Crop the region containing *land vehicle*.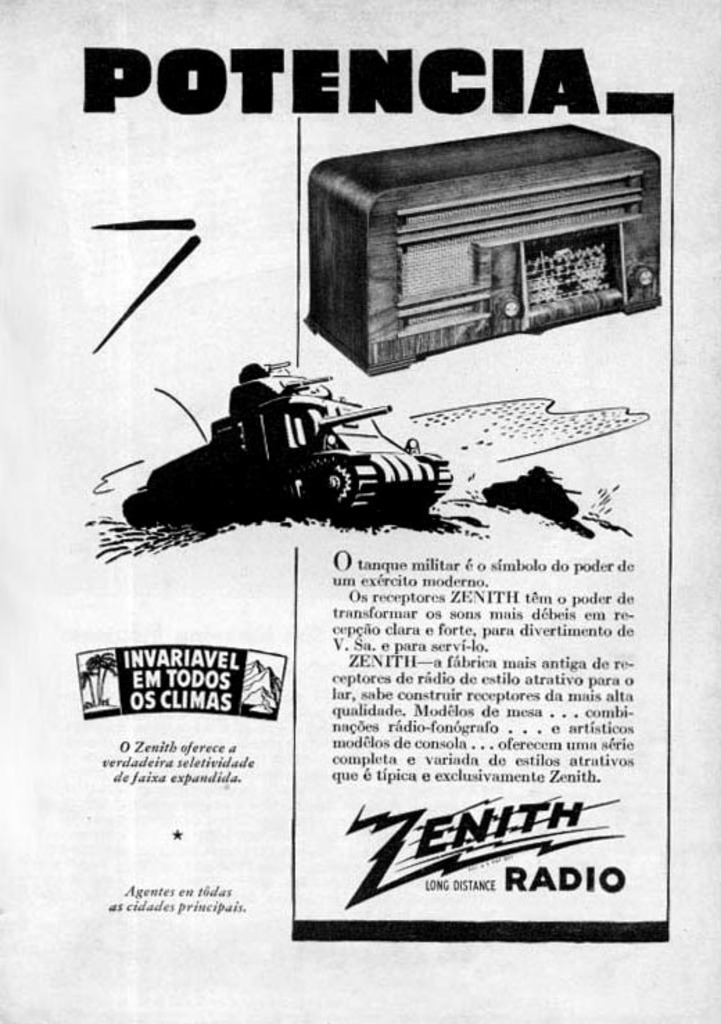
Crop region: Rect(144, 362, 473, 535).
